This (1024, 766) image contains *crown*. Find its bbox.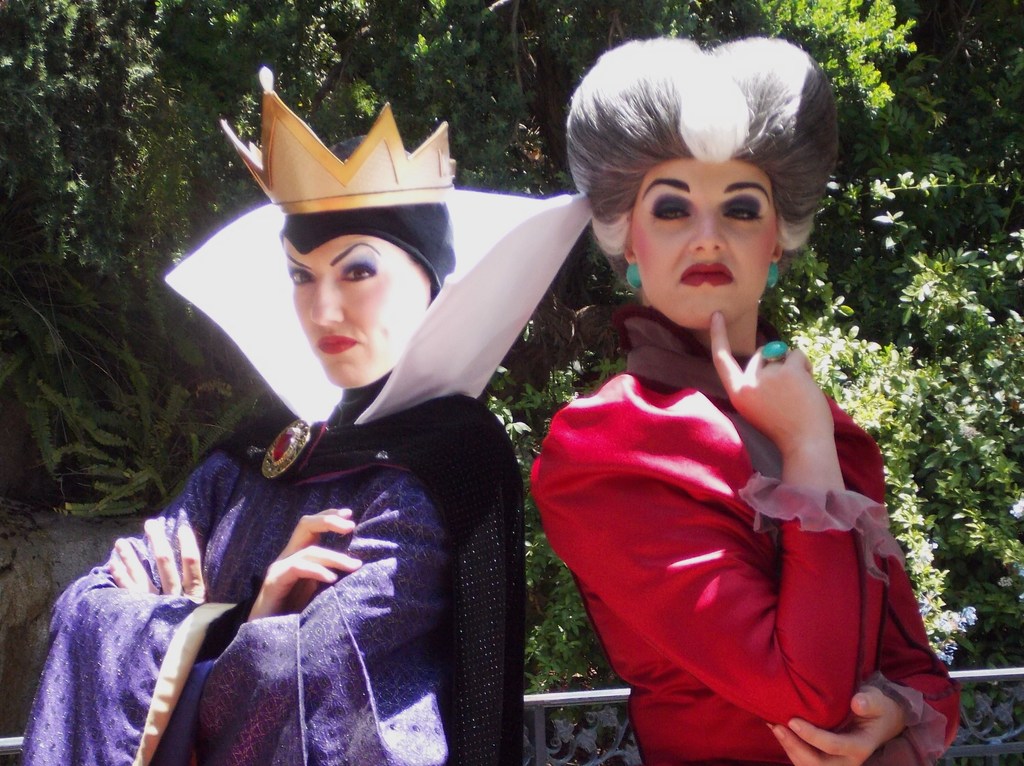
Rect(216, 63, 459, 219).
